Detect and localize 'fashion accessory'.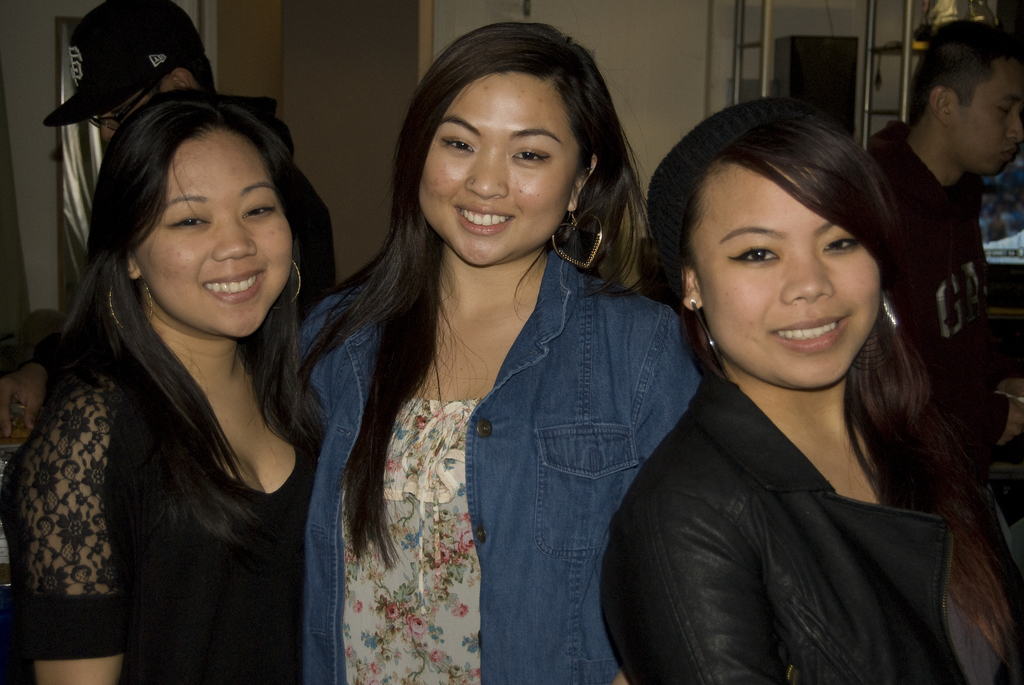
Localized at l=851, t=287, r=901, b=373.
